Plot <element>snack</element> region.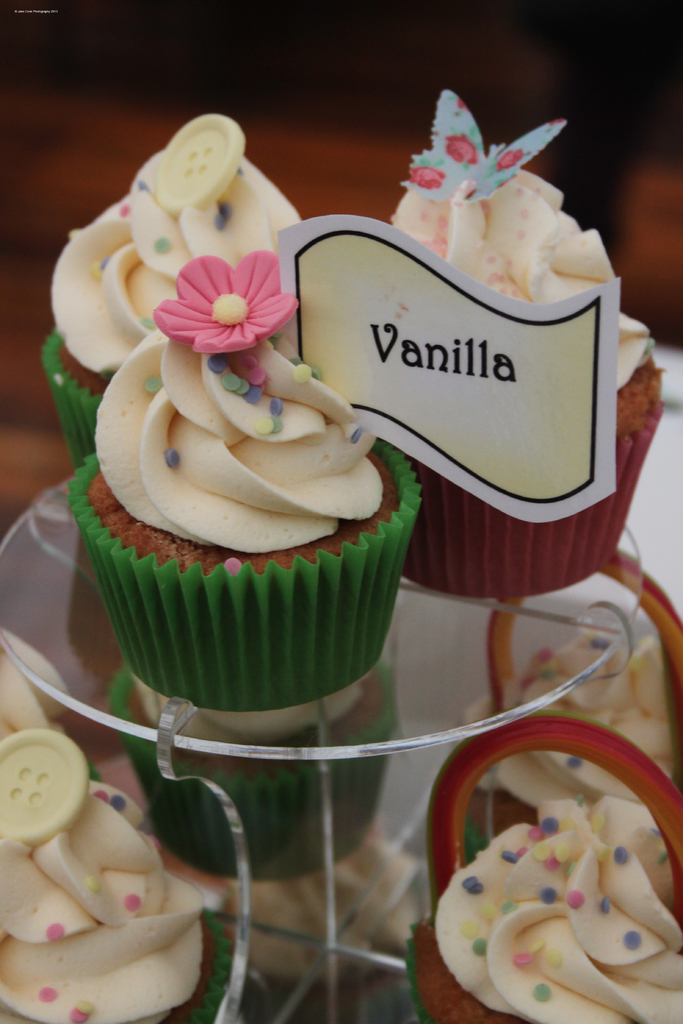
Plotted at l=42, t=111, r=311, b=460.
